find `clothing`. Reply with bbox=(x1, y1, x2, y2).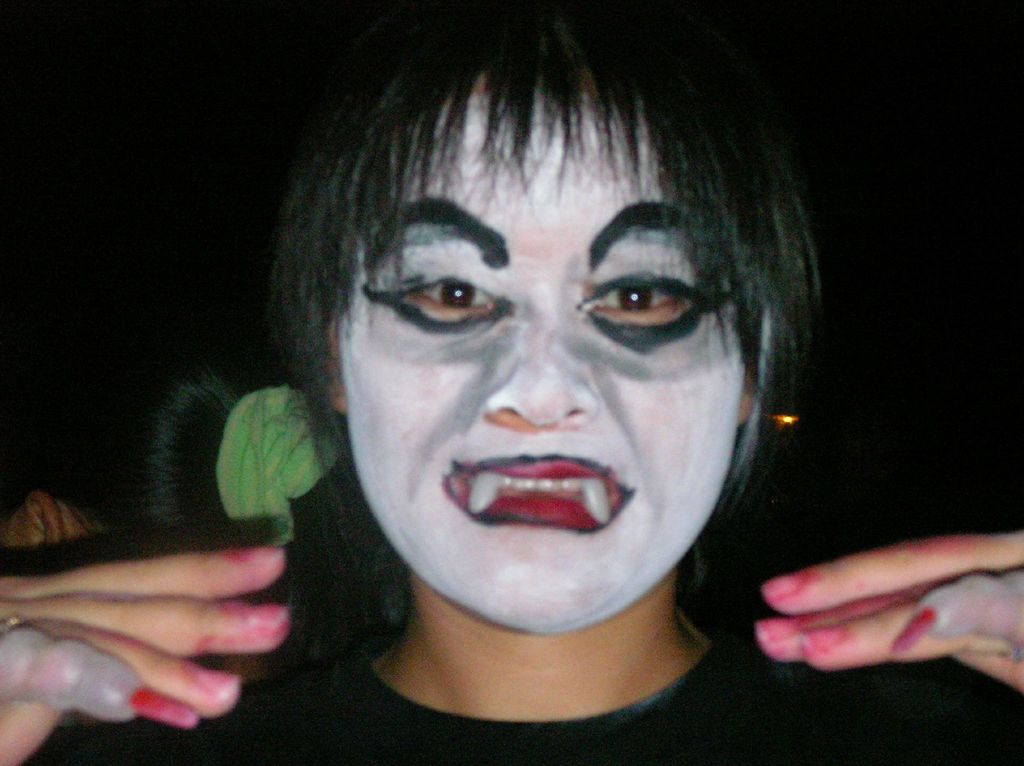
bbox=(31, 618, 1023, 765).
